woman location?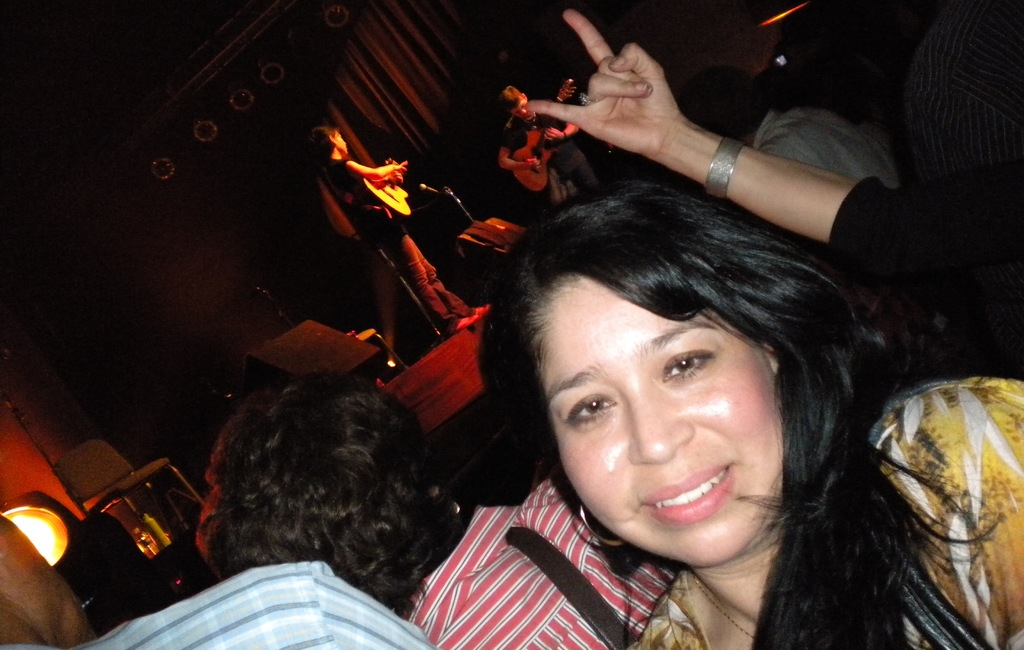
475:189:1023:649
